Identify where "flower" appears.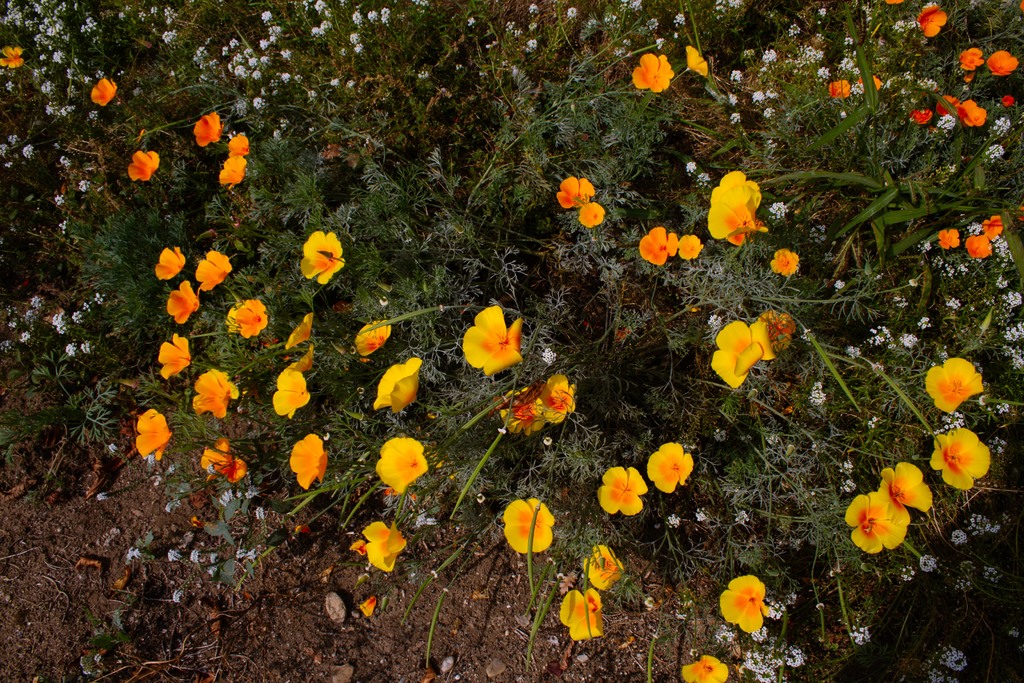
Appears at <box>154,243,186,284</box>.
